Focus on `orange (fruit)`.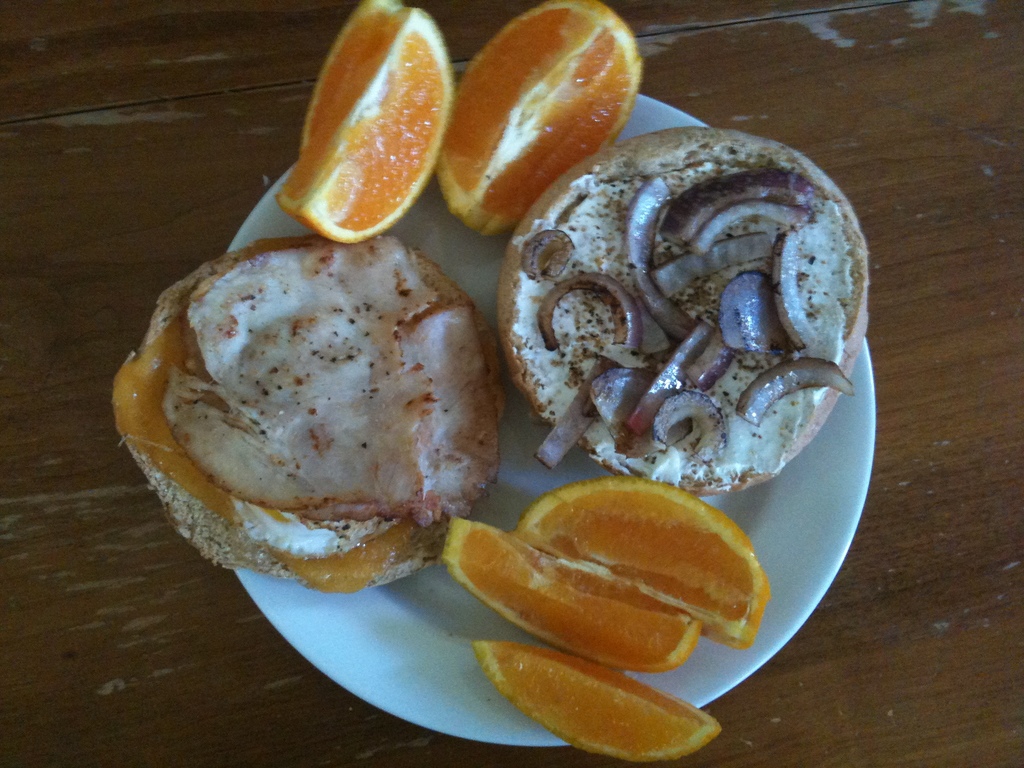
Focused at {"left": 432, "top": 0, "right": 641, "bottom": 236}.
